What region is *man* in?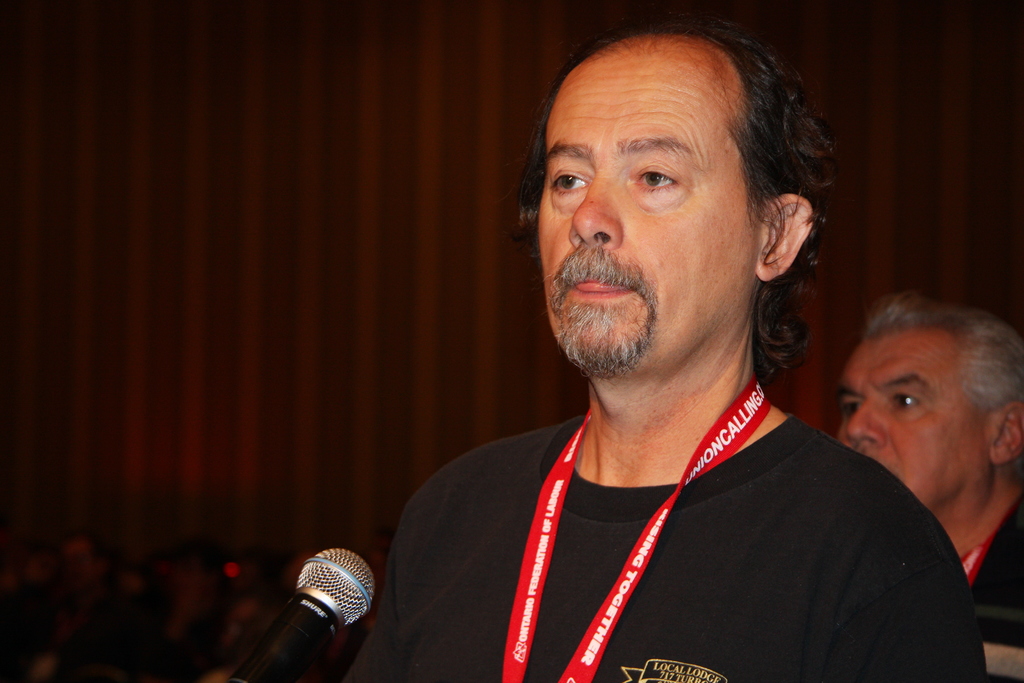
(343, 7, 993, 682).
